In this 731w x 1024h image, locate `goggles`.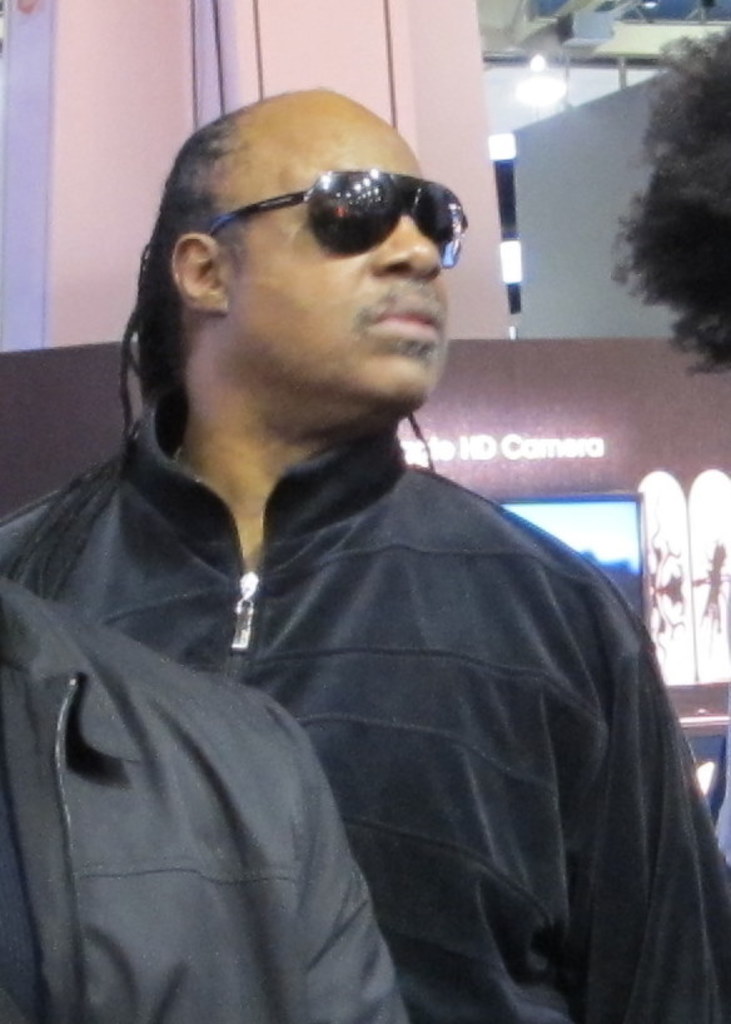
Bounding box: [192,158,463,258].
